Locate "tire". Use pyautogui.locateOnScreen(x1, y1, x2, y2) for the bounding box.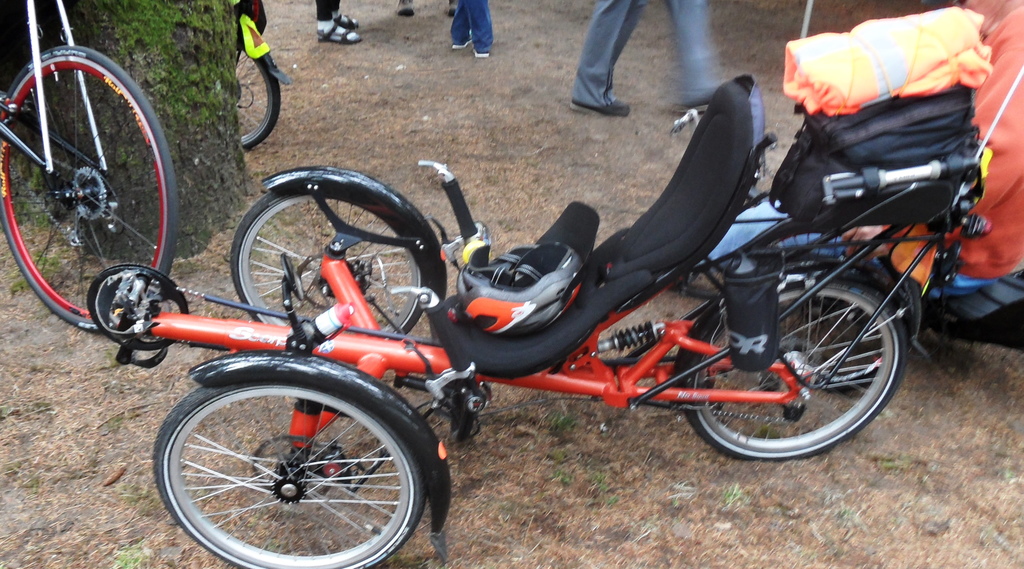
pyautogui.locateOnScreen(738, 215, 927, 395).
